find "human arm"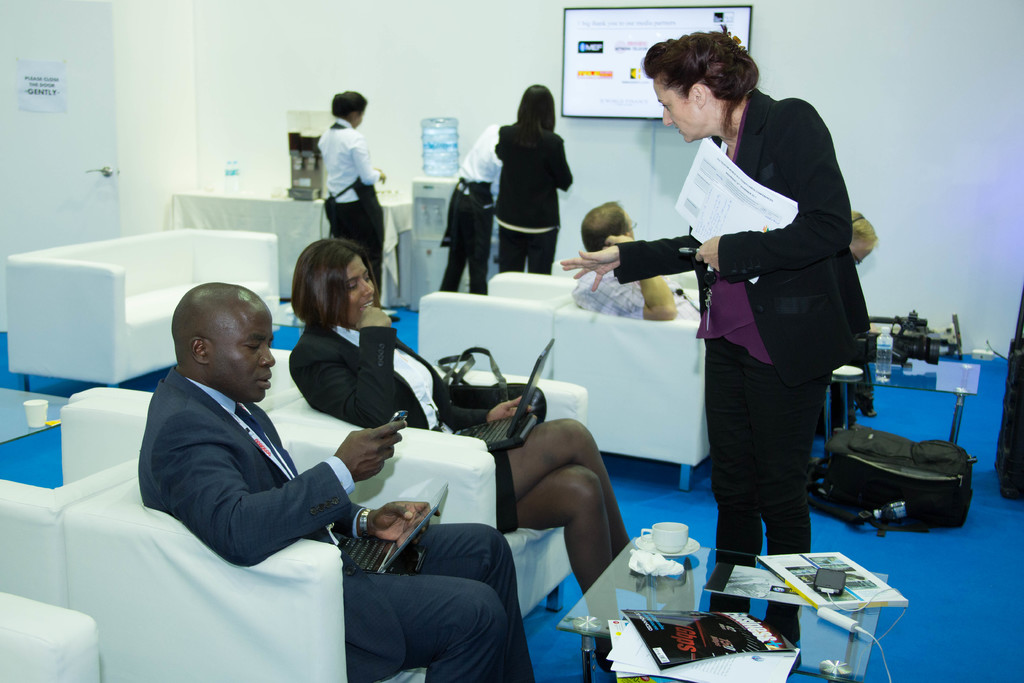
<region>564, 227, 683, 329</region>
